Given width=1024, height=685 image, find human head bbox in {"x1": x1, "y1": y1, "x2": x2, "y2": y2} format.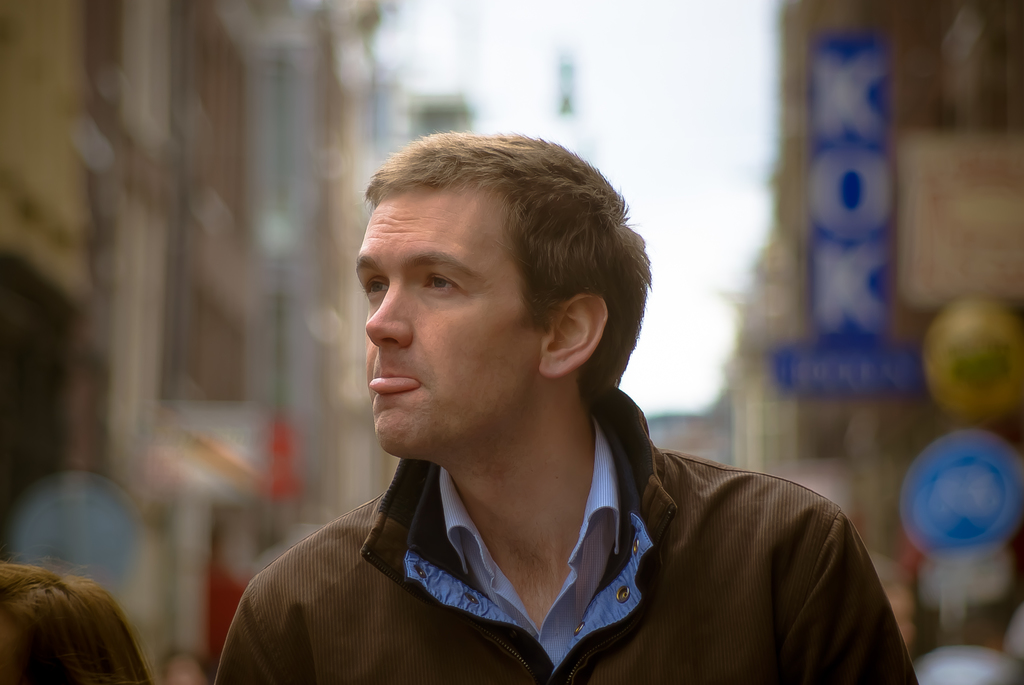
{"x1": 160, "y1": 654, "x2": 210, "y2": 684}.
